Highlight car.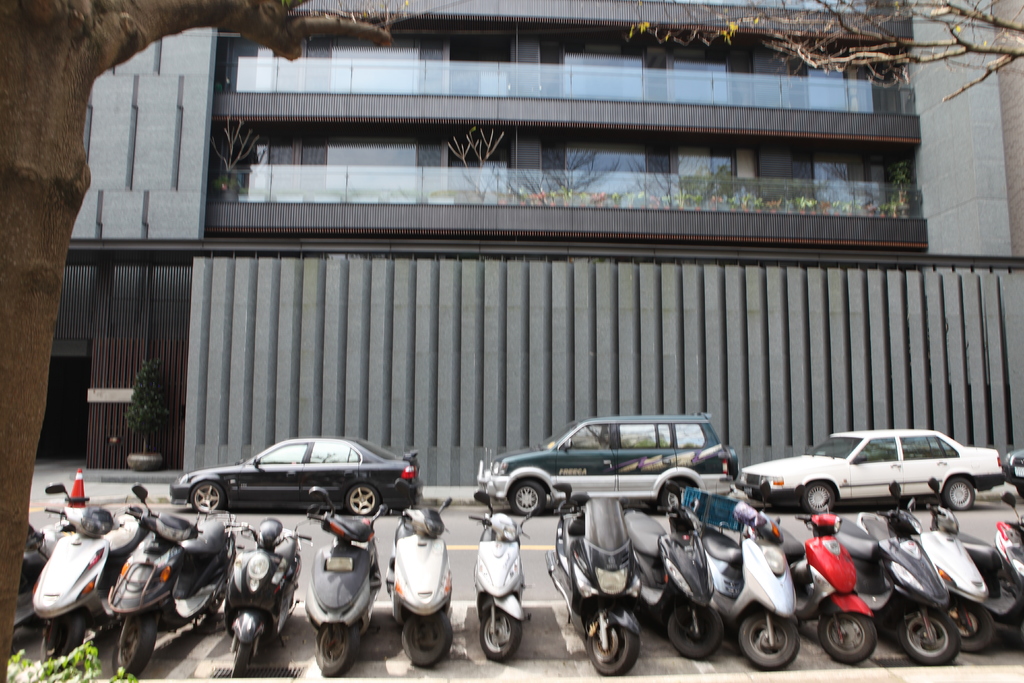
Highlighted region: 168:434:420:513.
